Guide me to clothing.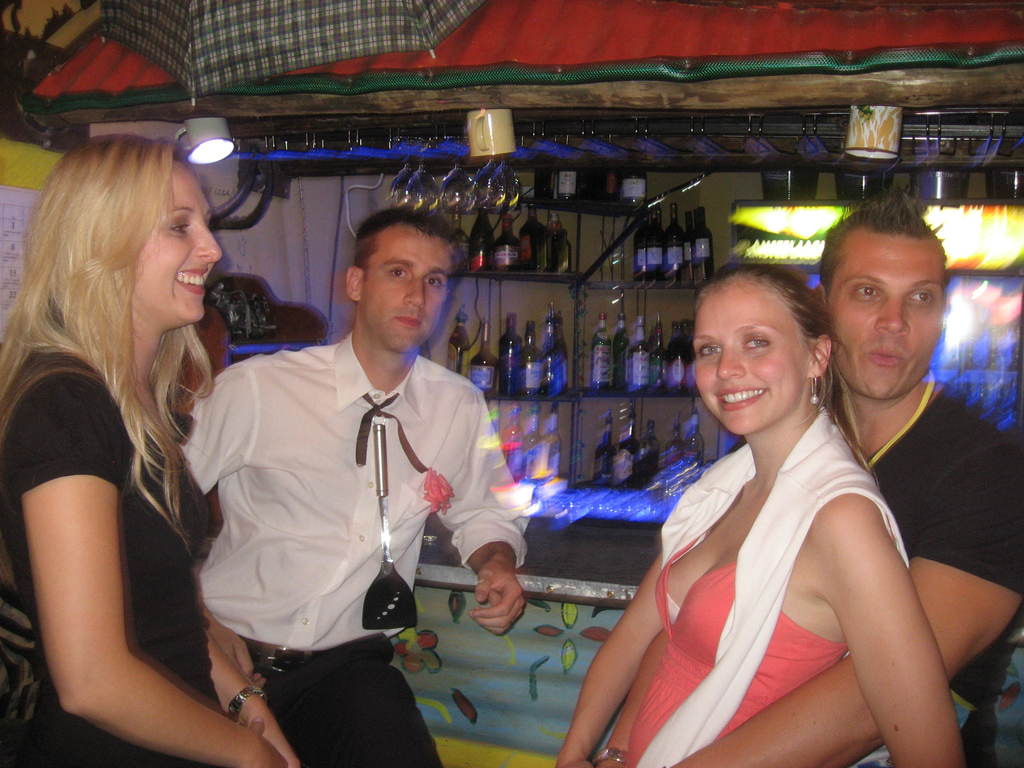
Guidance: l=0, t=351, r=229, b=767.
